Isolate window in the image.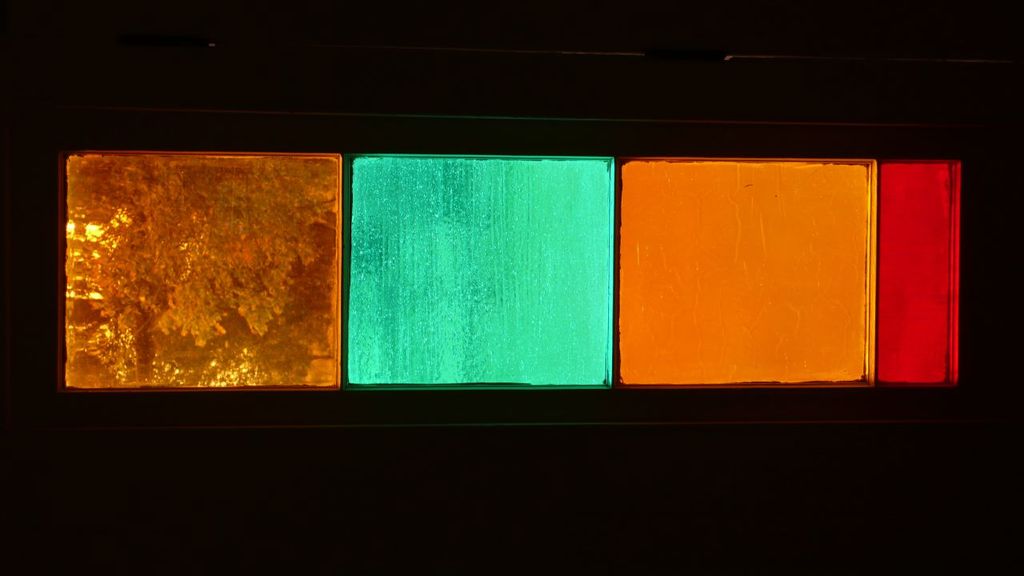
Isolated region: (x1=349, y1=150, x2=612, y2=389).
